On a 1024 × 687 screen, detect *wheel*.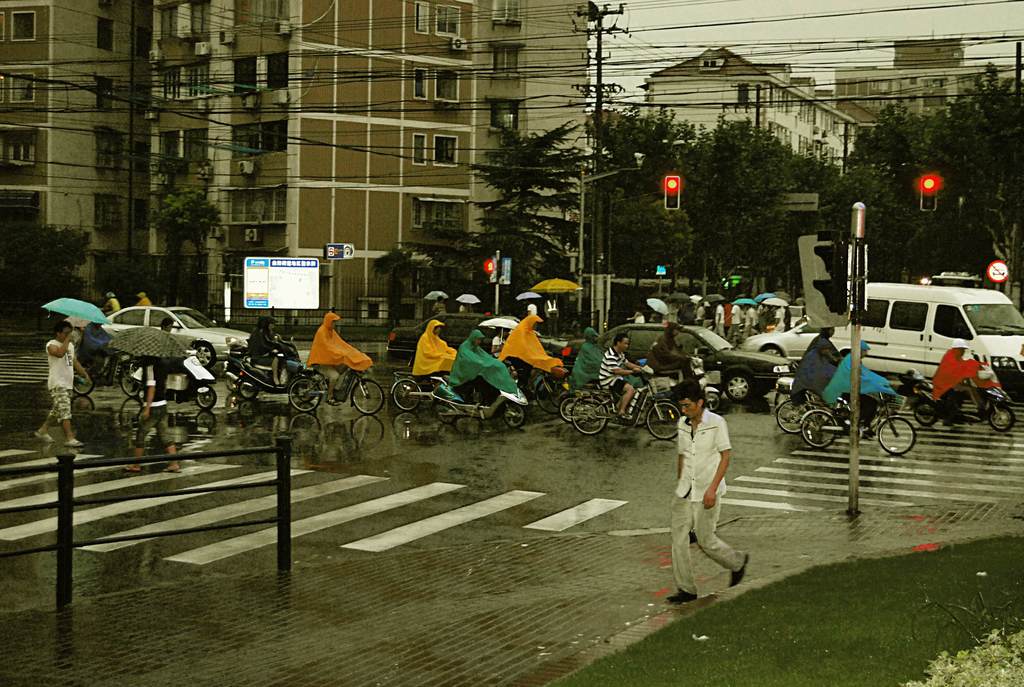
box=[67, 367, 96, 397].
